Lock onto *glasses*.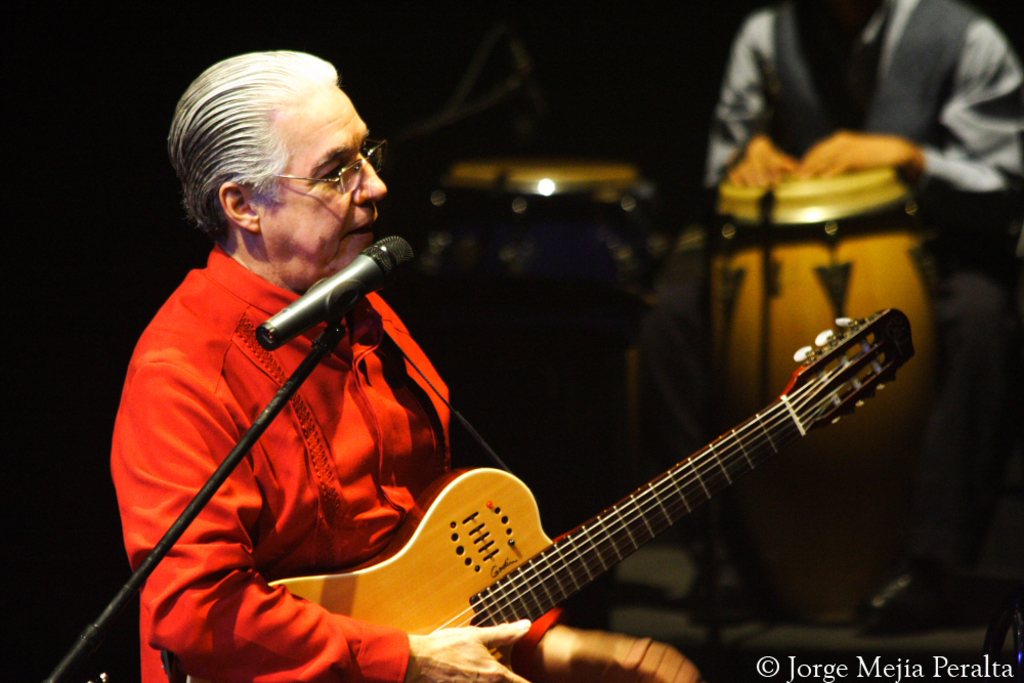
Locked: (254, 143, 387, 189).
